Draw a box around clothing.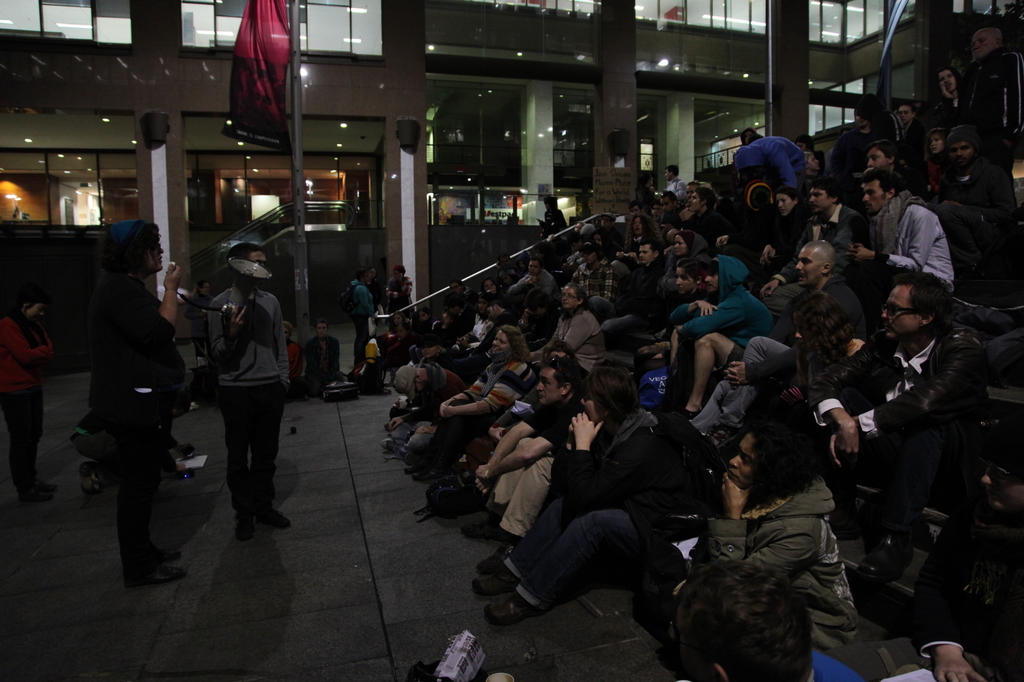
BBox(209, 291, 287, 512).
